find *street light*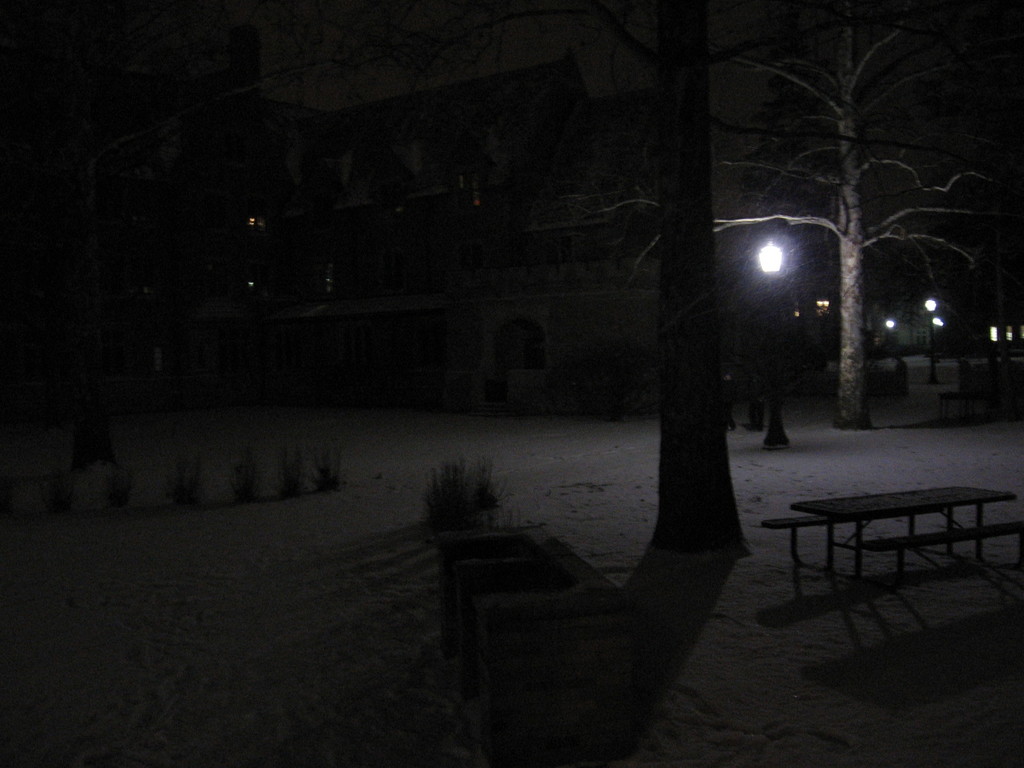
<region>792, 290, 836, 324</region>
